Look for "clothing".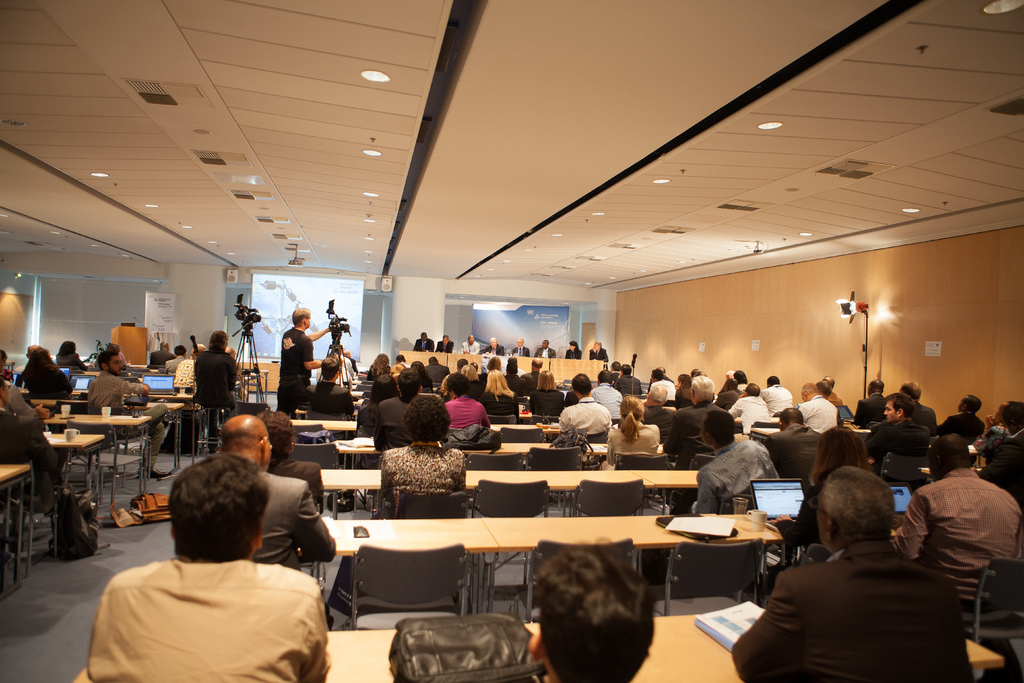
Found: <region>758, 377, 794, 422</region>.
